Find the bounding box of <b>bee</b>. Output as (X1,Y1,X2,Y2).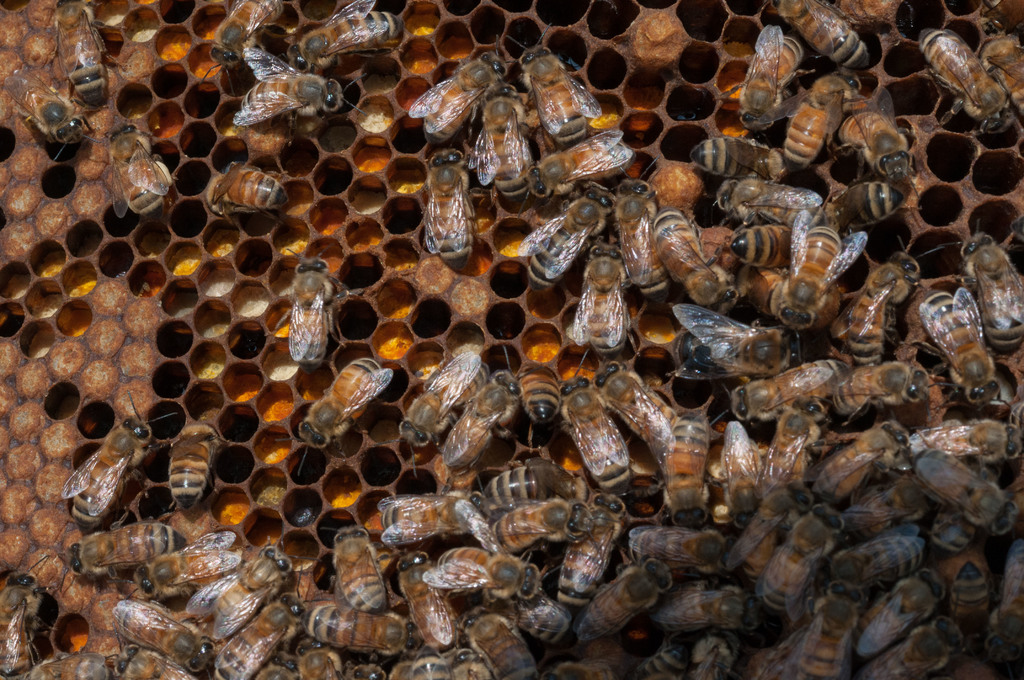
(153,417,223,516).
